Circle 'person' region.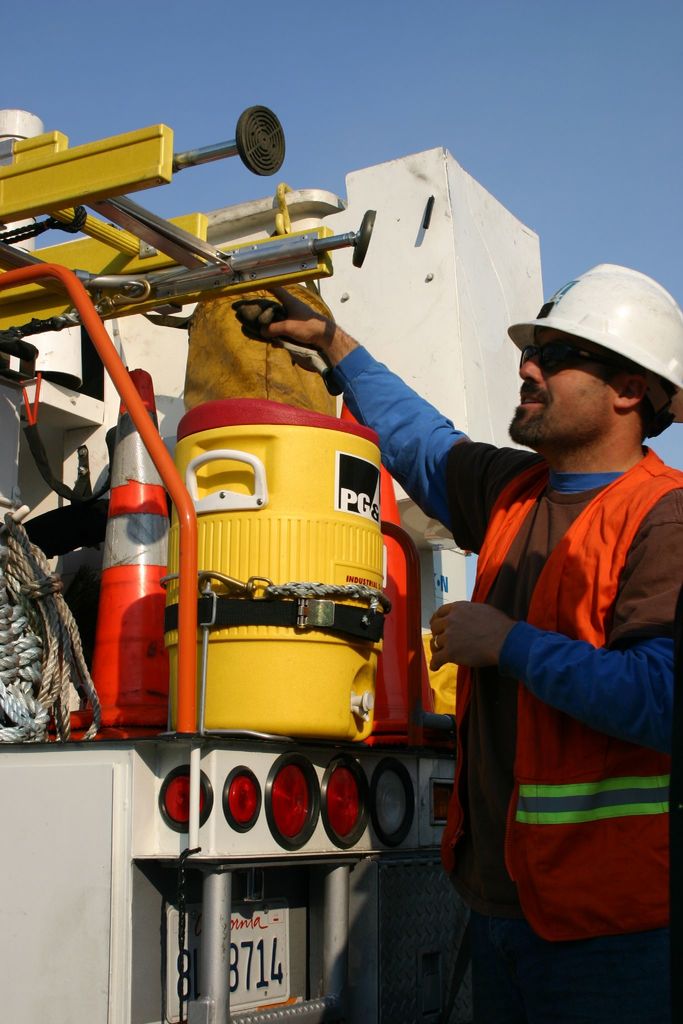
Region: <region>245, 253, 682, 1023</region>.
